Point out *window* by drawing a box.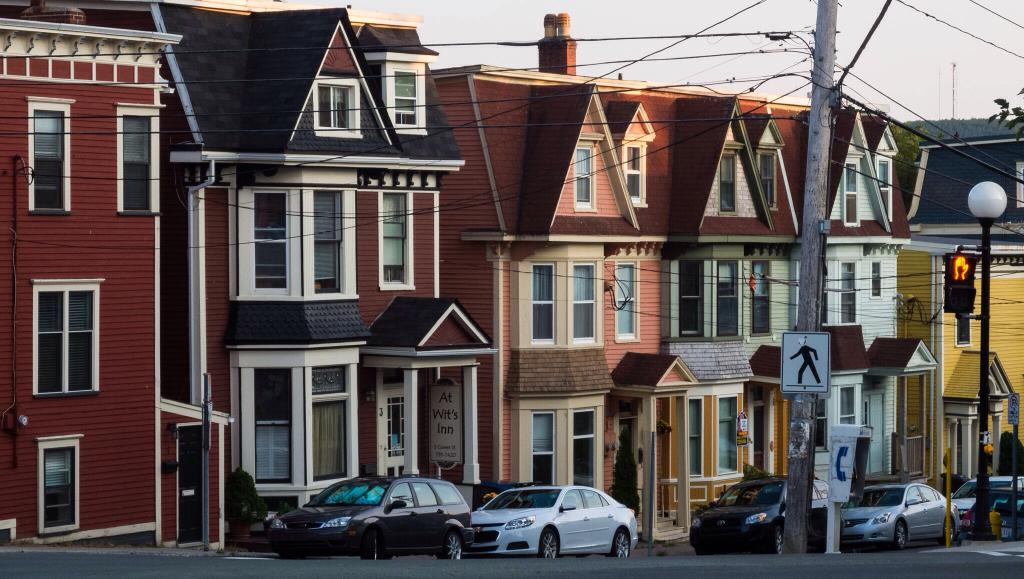
x1=239, y1=309, x2=356, y2=510.
